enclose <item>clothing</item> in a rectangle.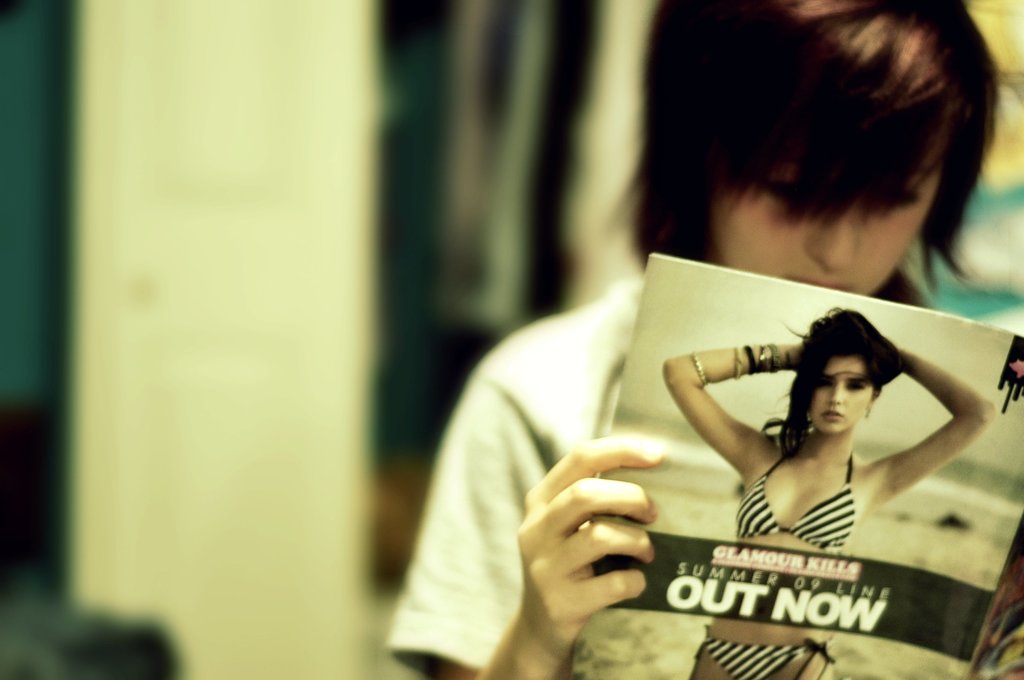
region(384, 274, 641, 679).
